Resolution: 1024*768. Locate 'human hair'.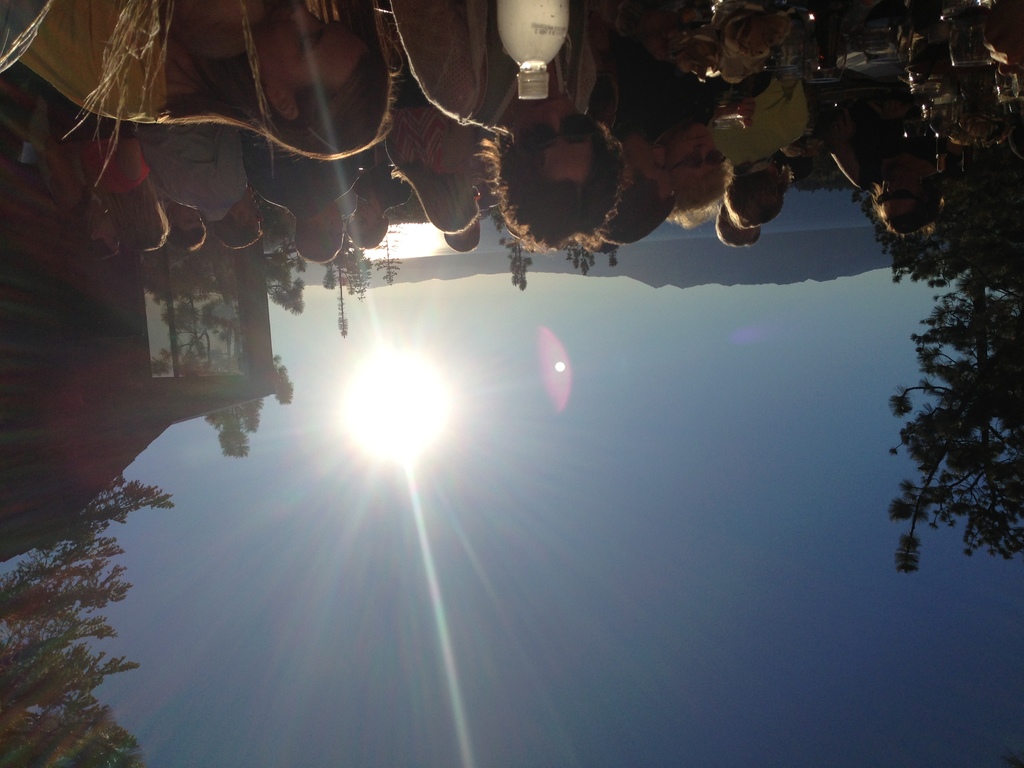
bbox=[292, 217, 344, 264].
